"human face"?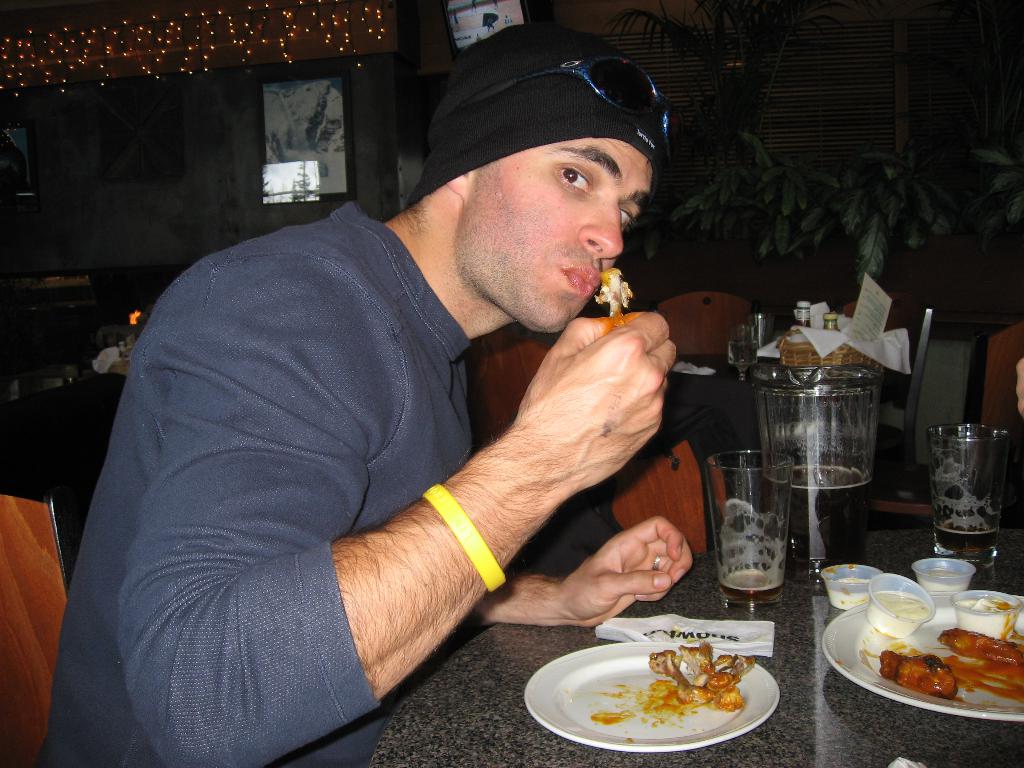
l=468, t=138, r=653, b=333
